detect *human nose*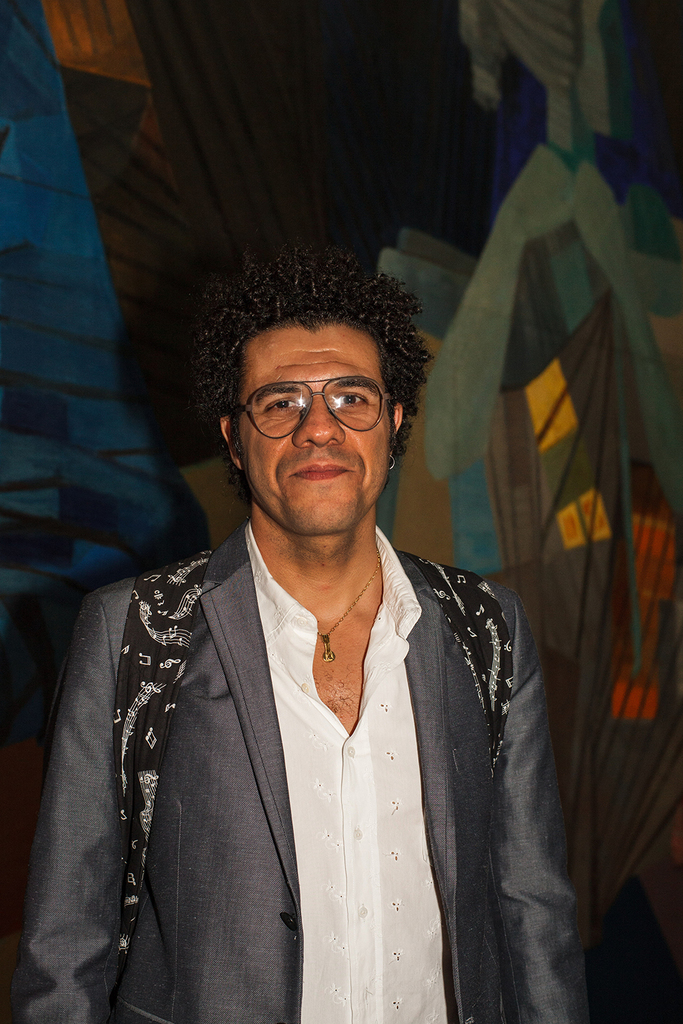
BBox(295, 397, 344, 451)
